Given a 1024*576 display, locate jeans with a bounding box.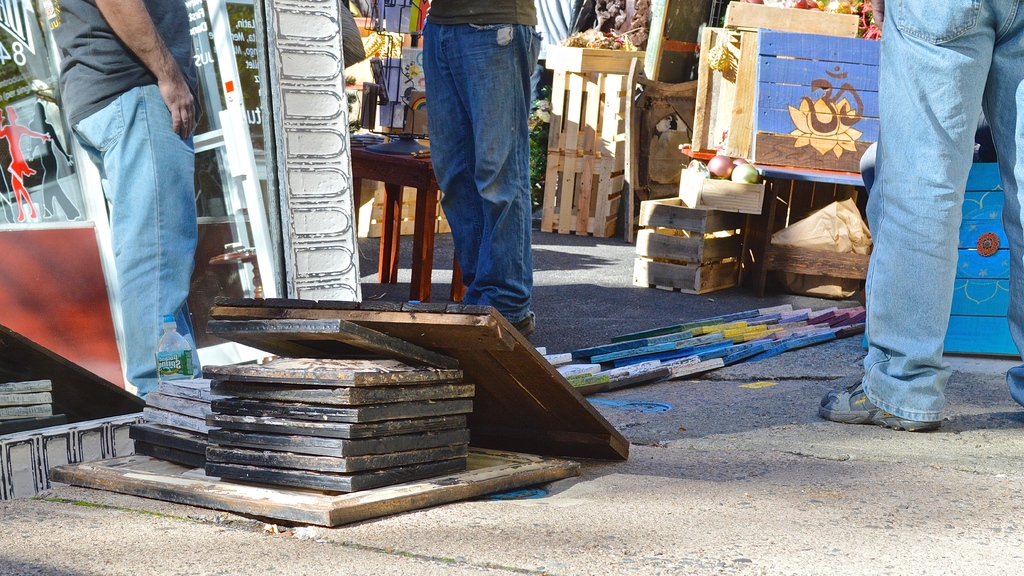
Located: 417:24:536:322.
